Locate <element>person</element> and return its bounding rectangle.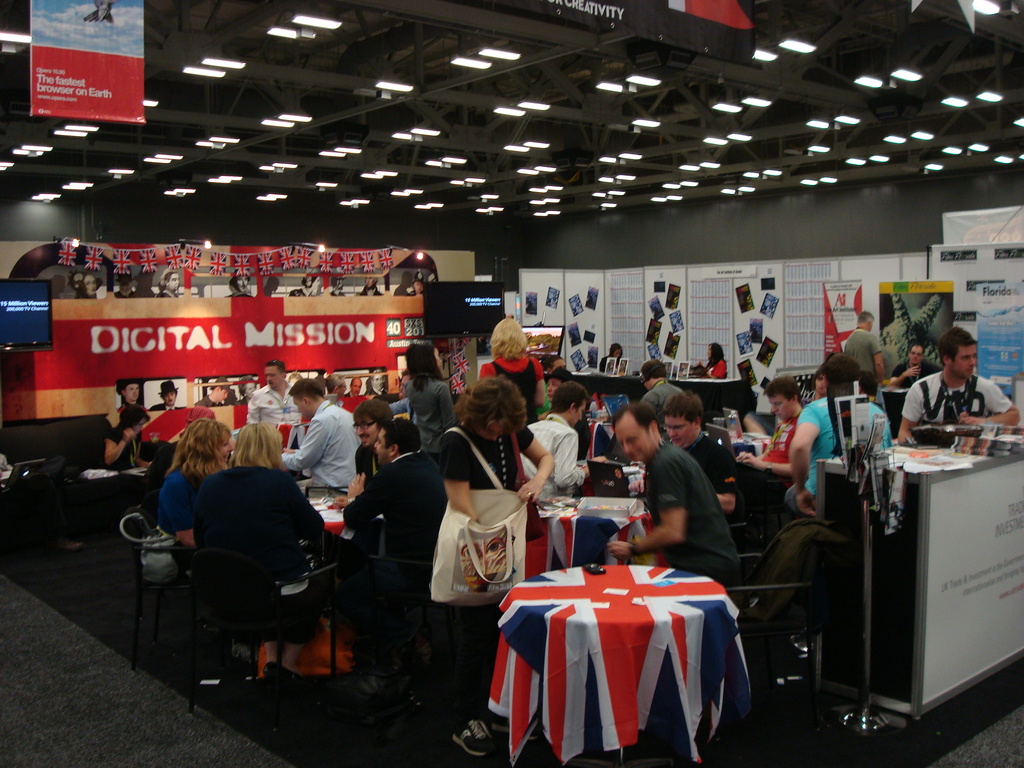
crop(331, 270, 348, 296).
